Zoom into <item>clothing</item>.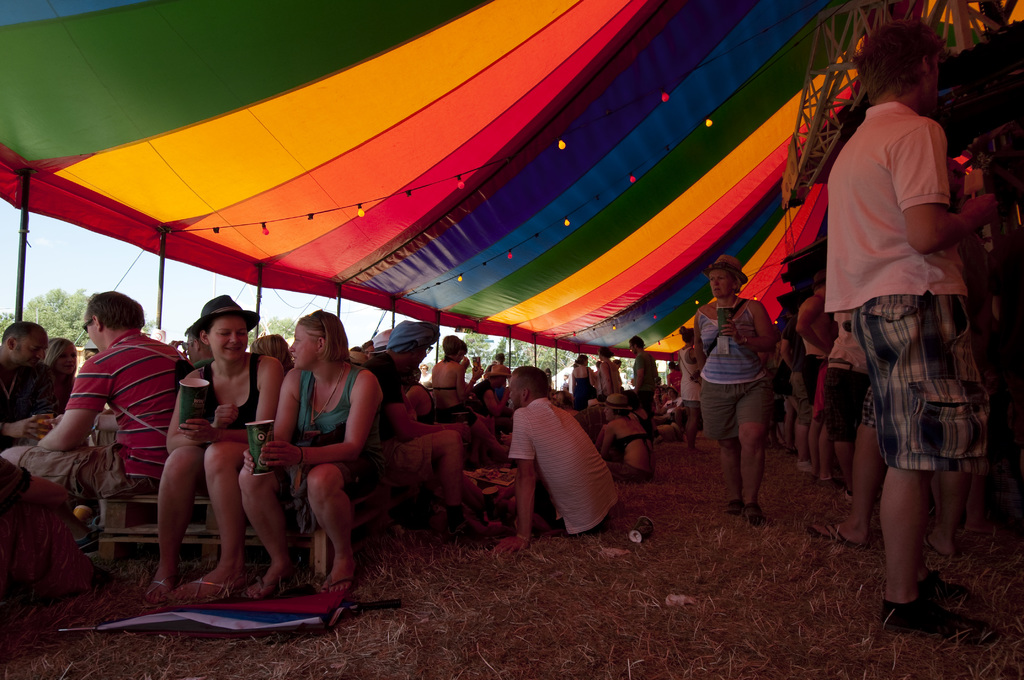
Zoom target: (x1=21, y1=417, x2=115, y2=492).
